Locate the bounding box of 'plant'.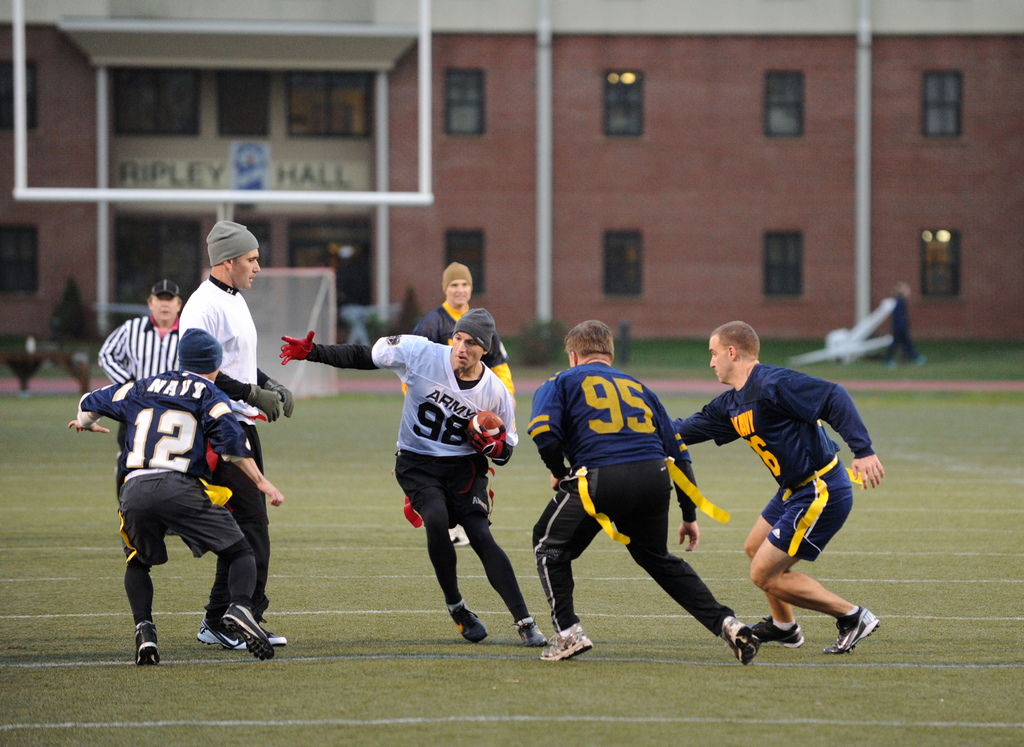
Bounding box: select_region(33, 263, 102, 354).
